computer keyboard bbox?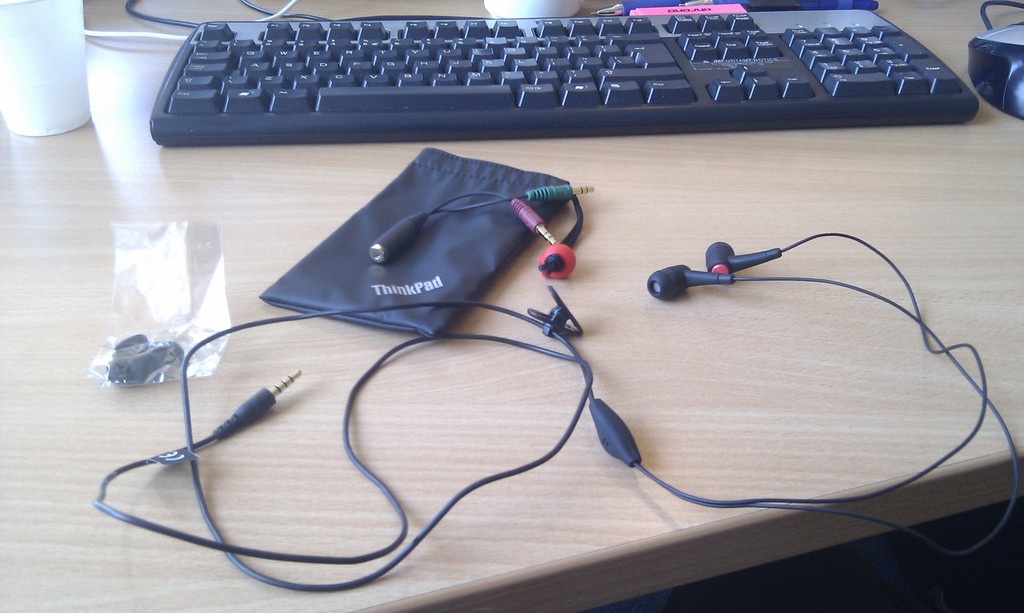
(150, 0, 979, 148)
